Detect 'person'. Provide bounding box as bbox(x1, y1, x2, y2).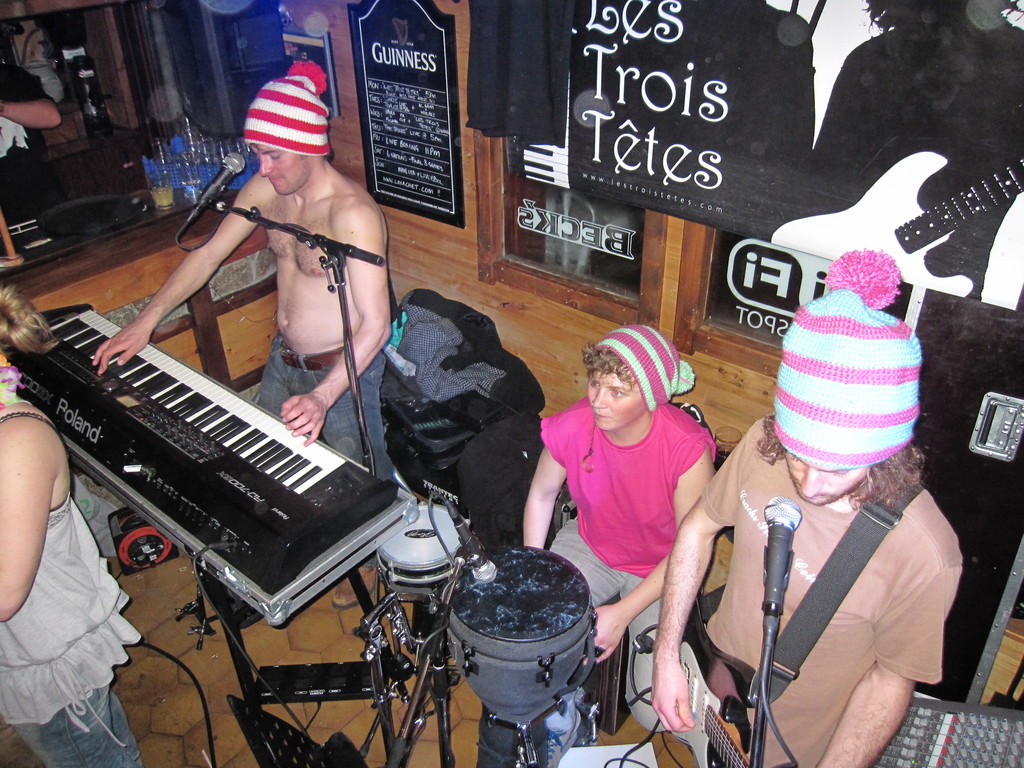
bbox(88, 54, 404, 479).
